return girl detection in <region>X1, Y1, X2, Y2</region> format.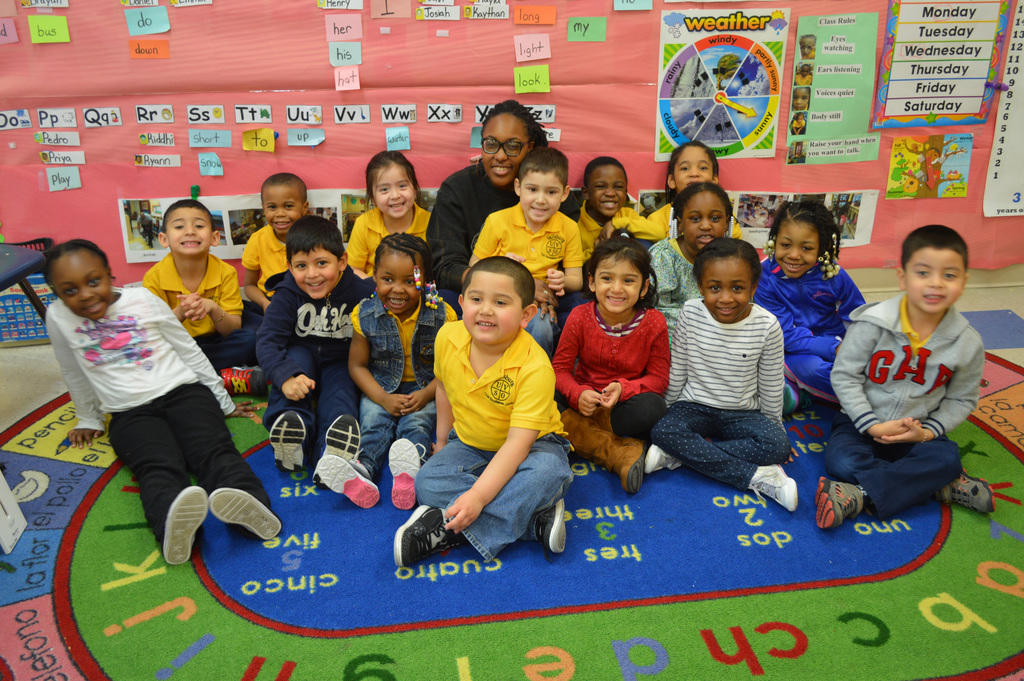
<region>351, 149, 435, 283</region>.
